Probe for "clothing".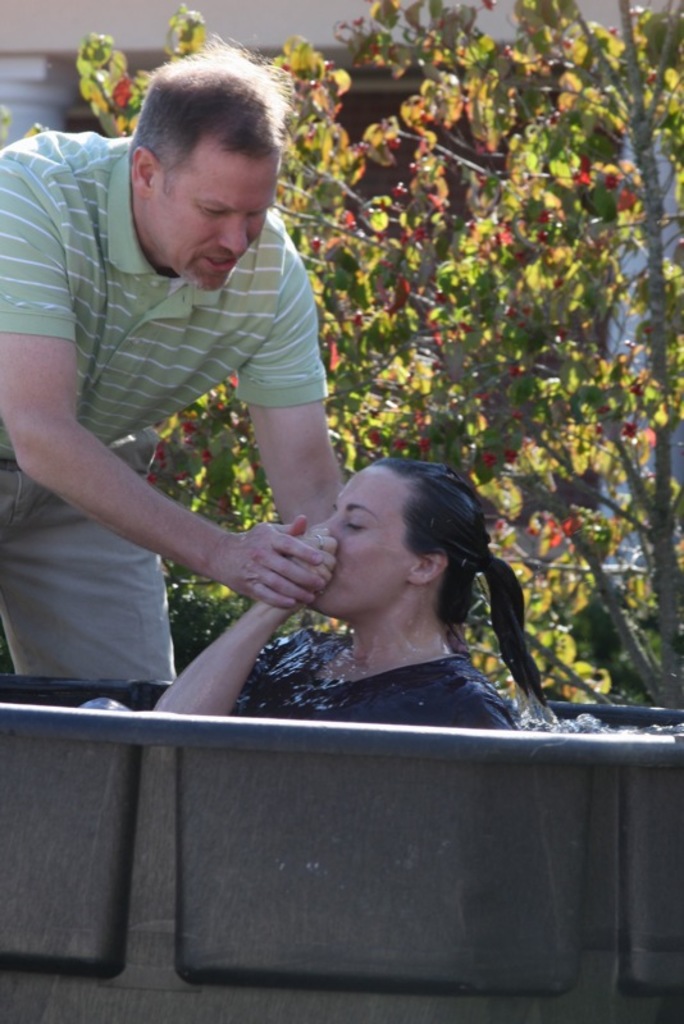
Probe result: (left=0, top=127, right=332, bottom=689).
